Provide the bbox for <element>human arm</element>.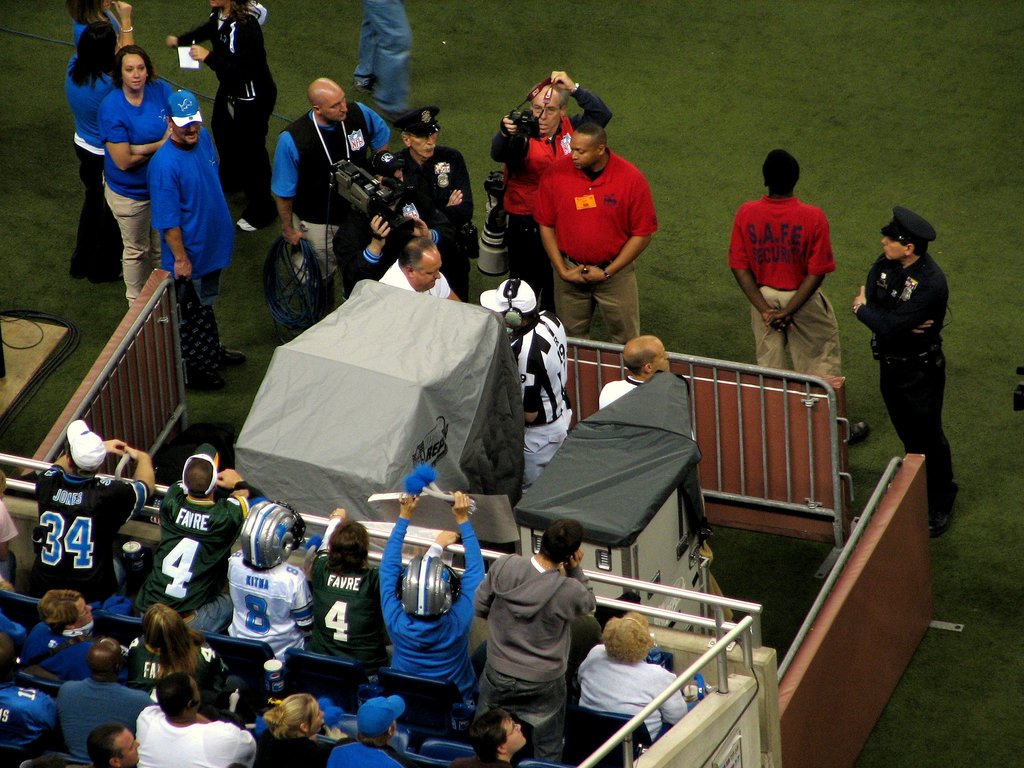
[left=291, top=574, right=313, bottom=641].
